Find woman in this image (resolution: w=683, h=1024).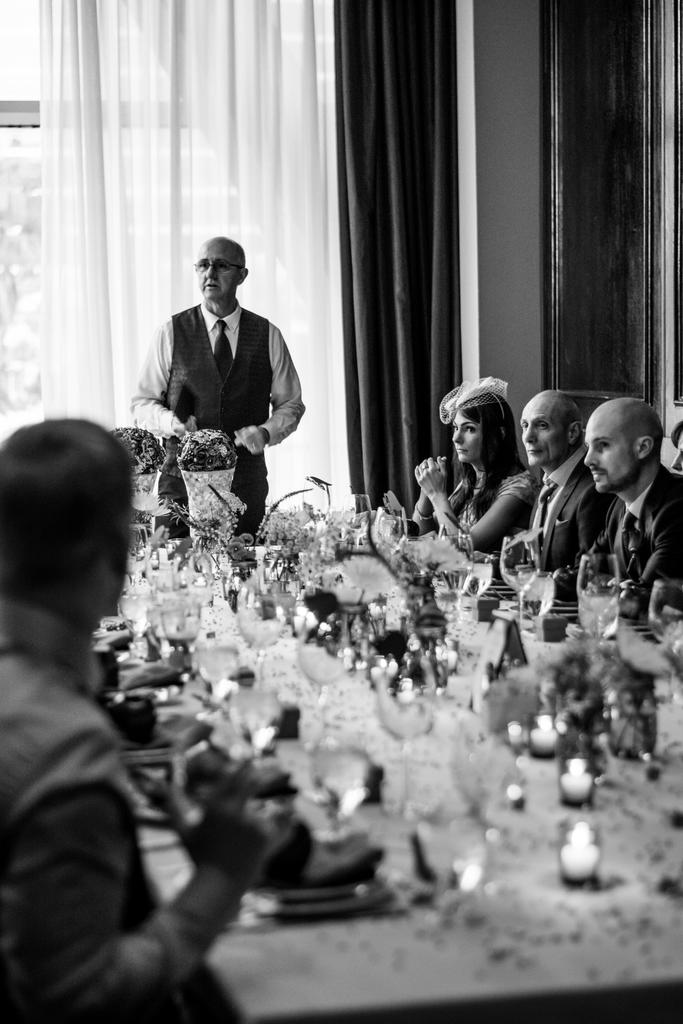
431 360 548 536.
